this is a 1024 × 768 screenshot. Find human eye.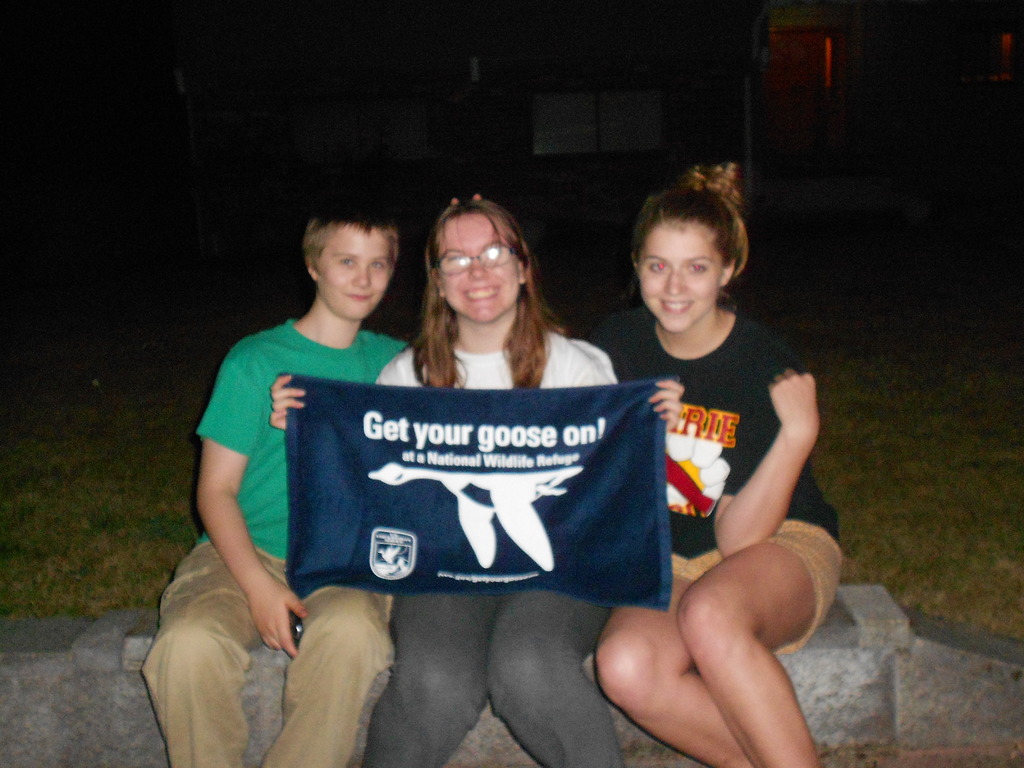
Bounding box: 682,260,710,281.
